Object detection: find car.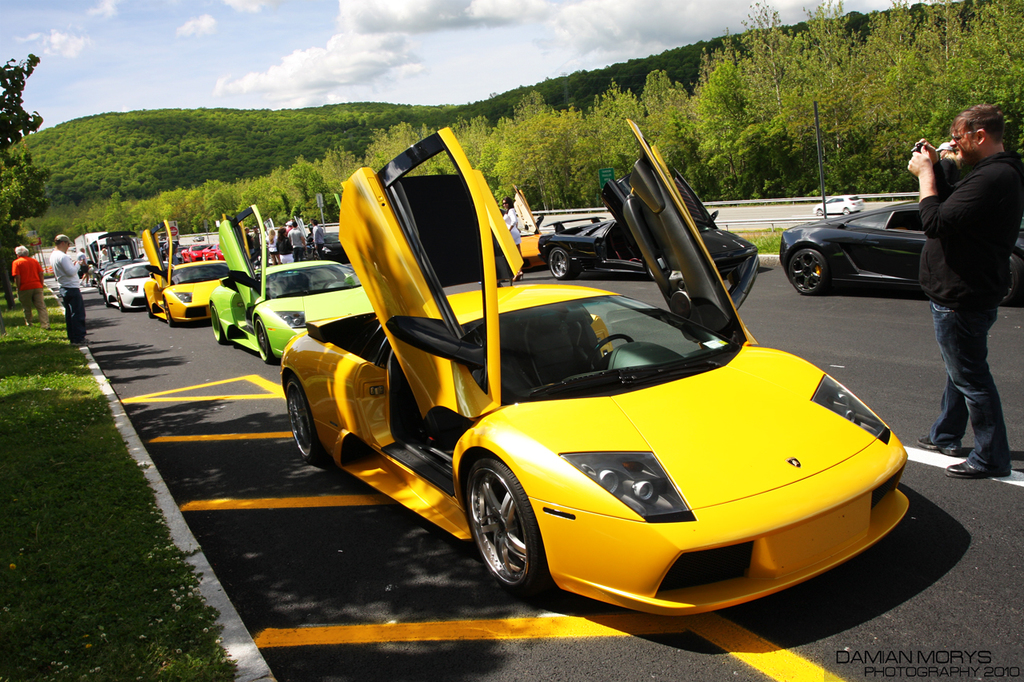
bbox=(811, 194, 862, 217).
